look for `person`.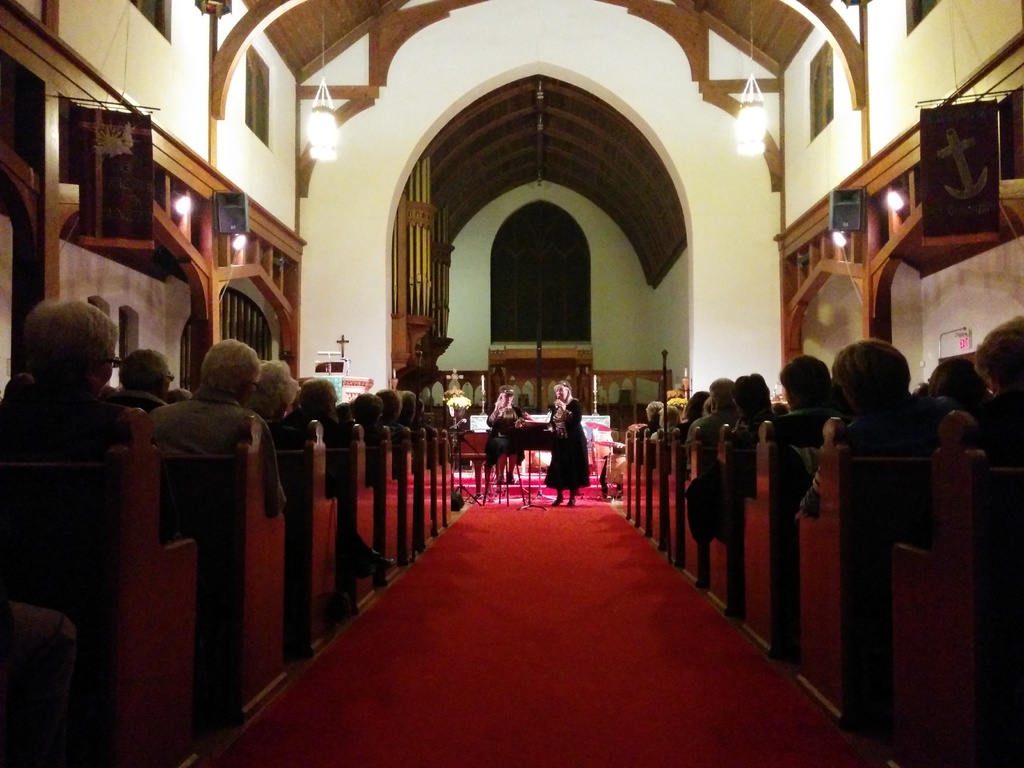
Found: [left=671, top=388, right=709, bottom=444].
